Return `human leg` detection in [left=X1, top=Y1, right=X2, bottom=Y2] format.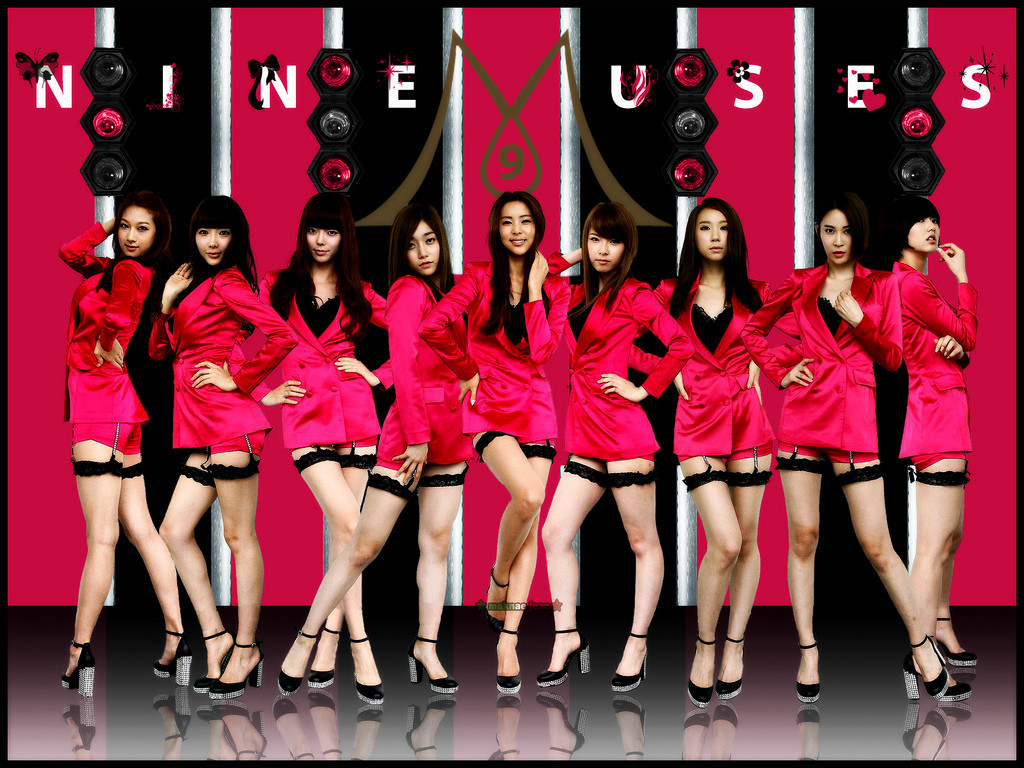
[left=606, top=459, right=667, bottom=686].
